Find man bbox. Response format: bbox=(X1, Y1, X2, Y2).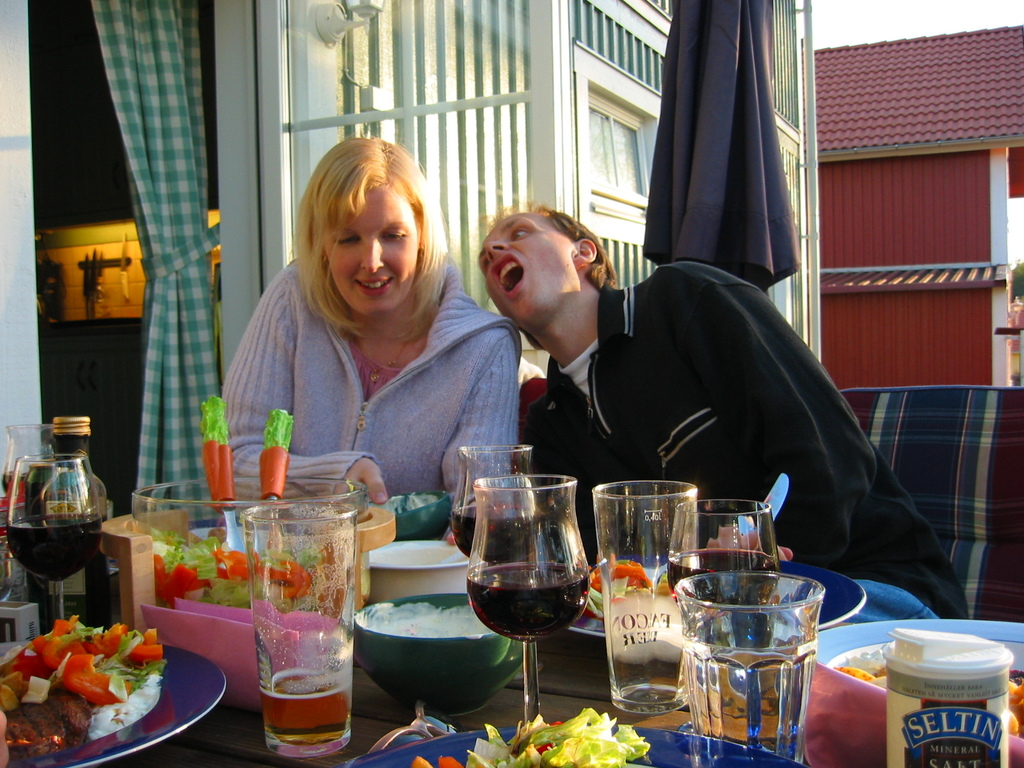
bbox=(472, 197, 964, 619).
